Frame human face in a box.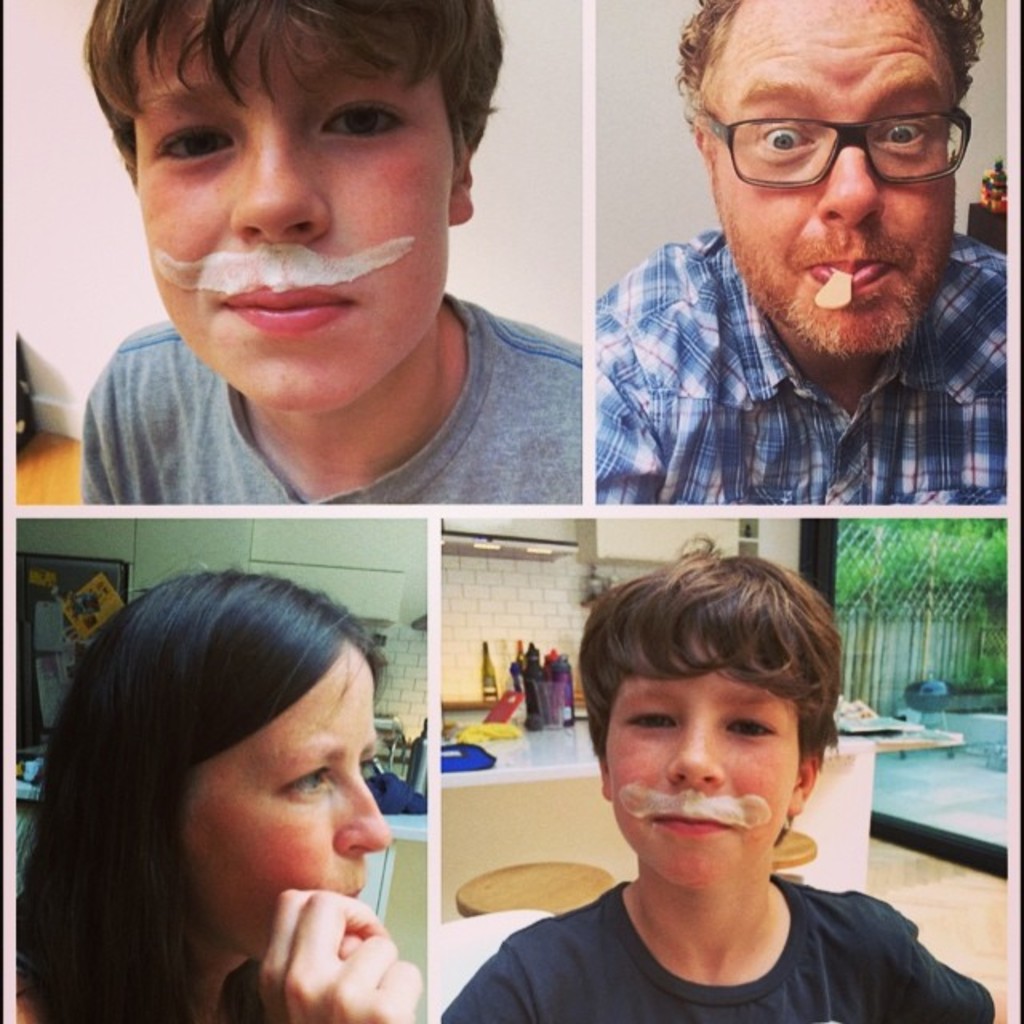
select_region(594, 621, 803, 888).
